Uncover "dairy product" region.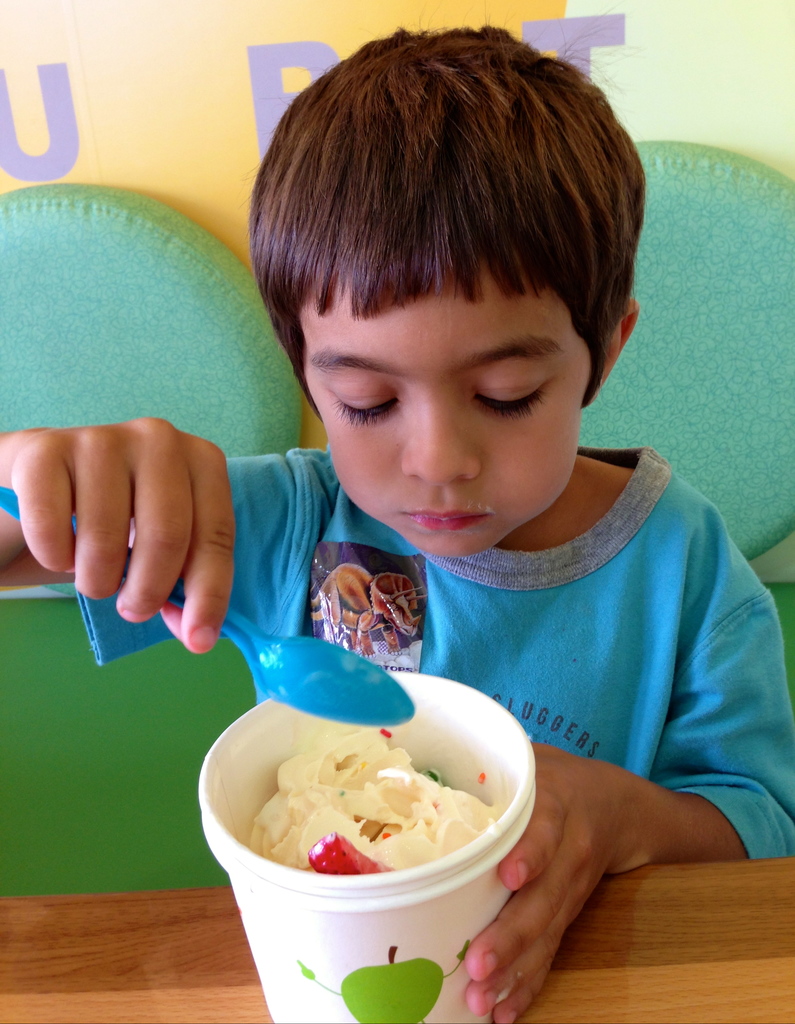
Uncovered: {"left": 195, "top": 719, "right": 535, "bottom": 916}.
